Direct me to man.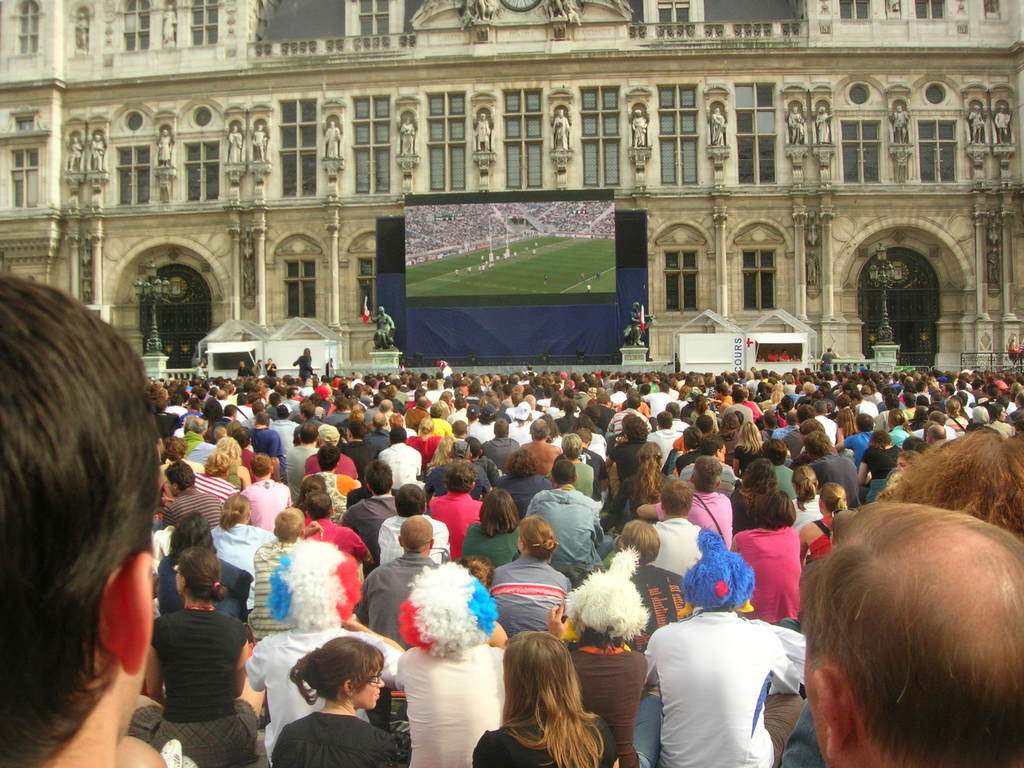
Direction: BBox(527, 460, 604, 572).
